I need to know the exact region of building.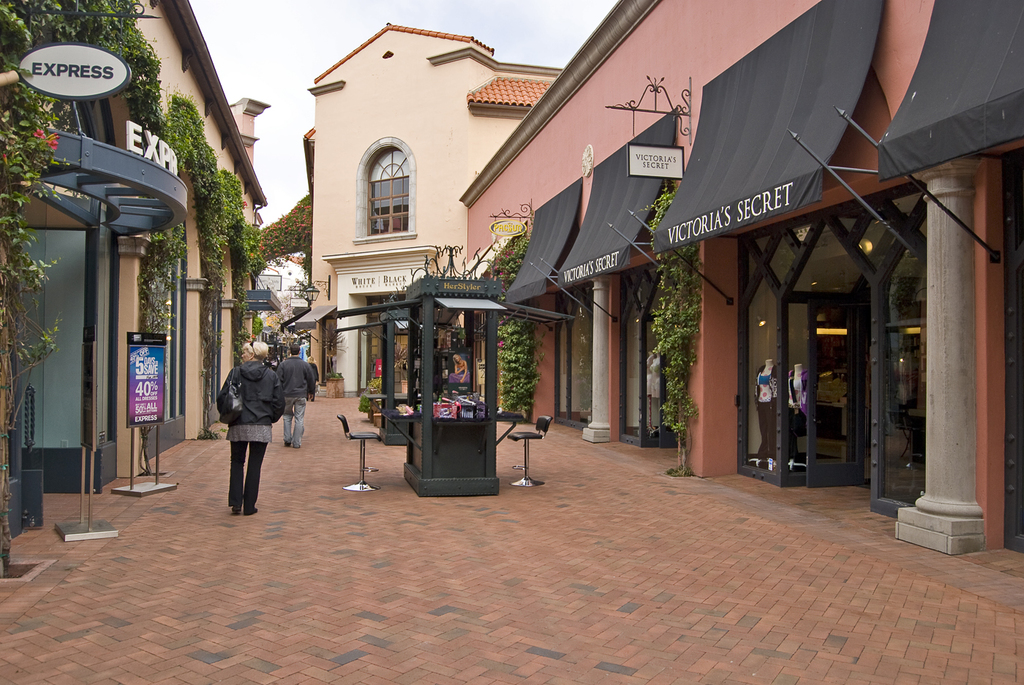
Region: locate(0, 0, 277, 537).
